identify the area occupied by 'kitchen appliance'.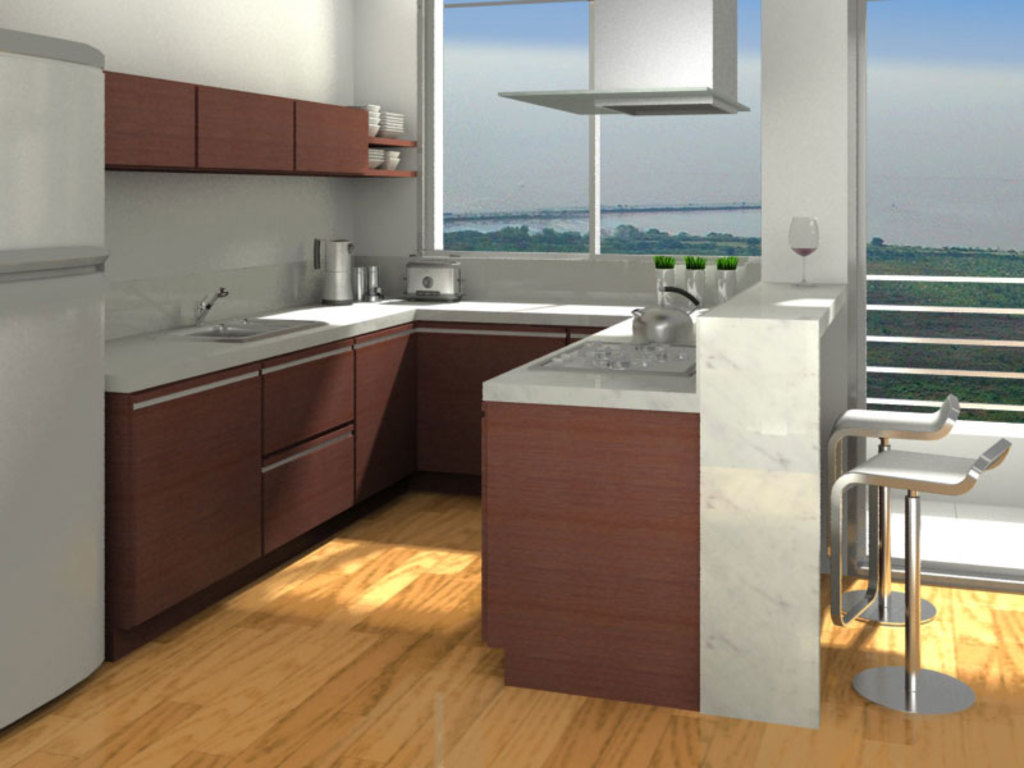
Area: bbox(111, 238, 466, 685).
